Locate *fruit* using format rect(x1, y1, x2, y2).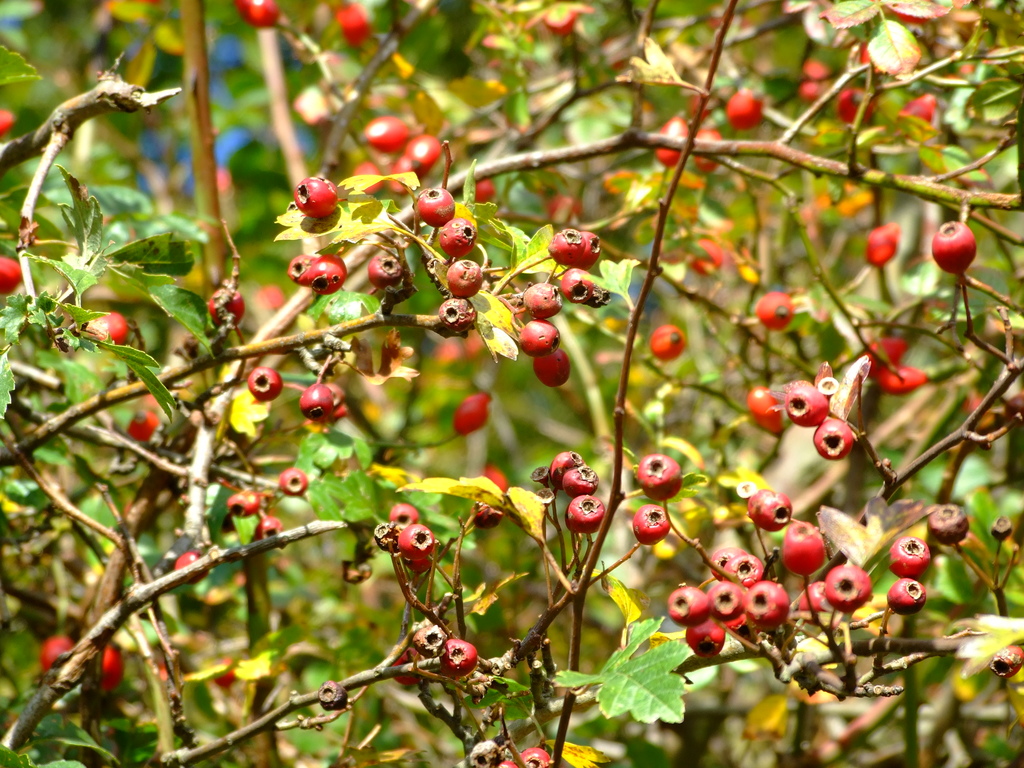
rect(782, 383, 828, 426).
